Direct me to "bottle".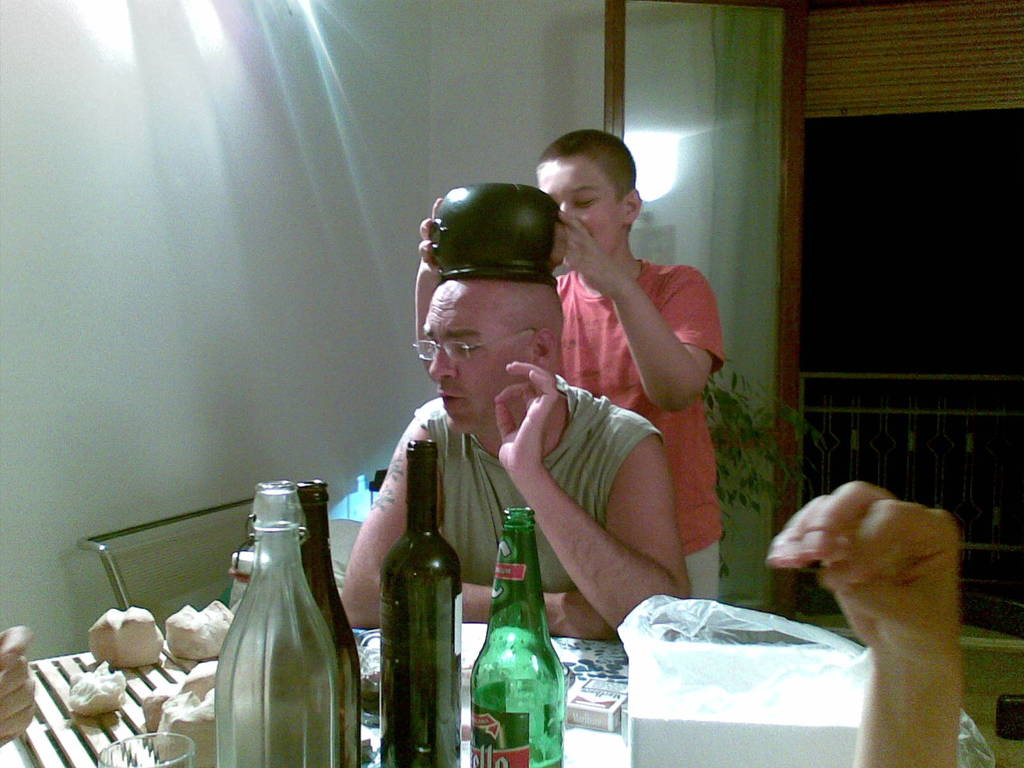
Direction: {"x1": 460, "y1": 538, "x2": 566, "y2": 767}.
